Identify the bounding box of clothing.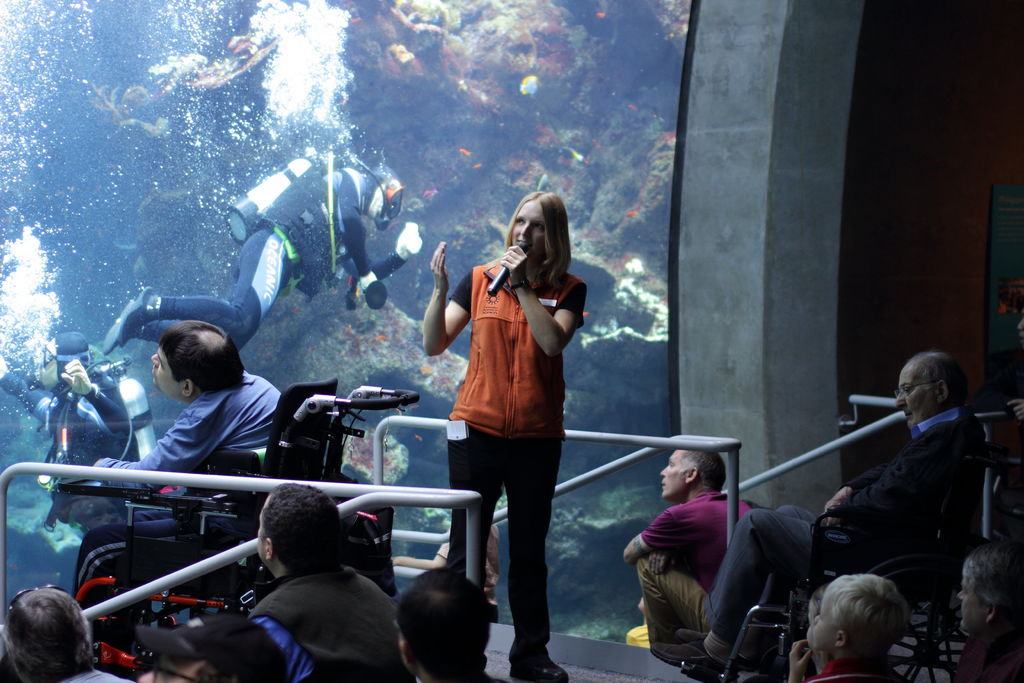
[694, 402, 992, 648].
